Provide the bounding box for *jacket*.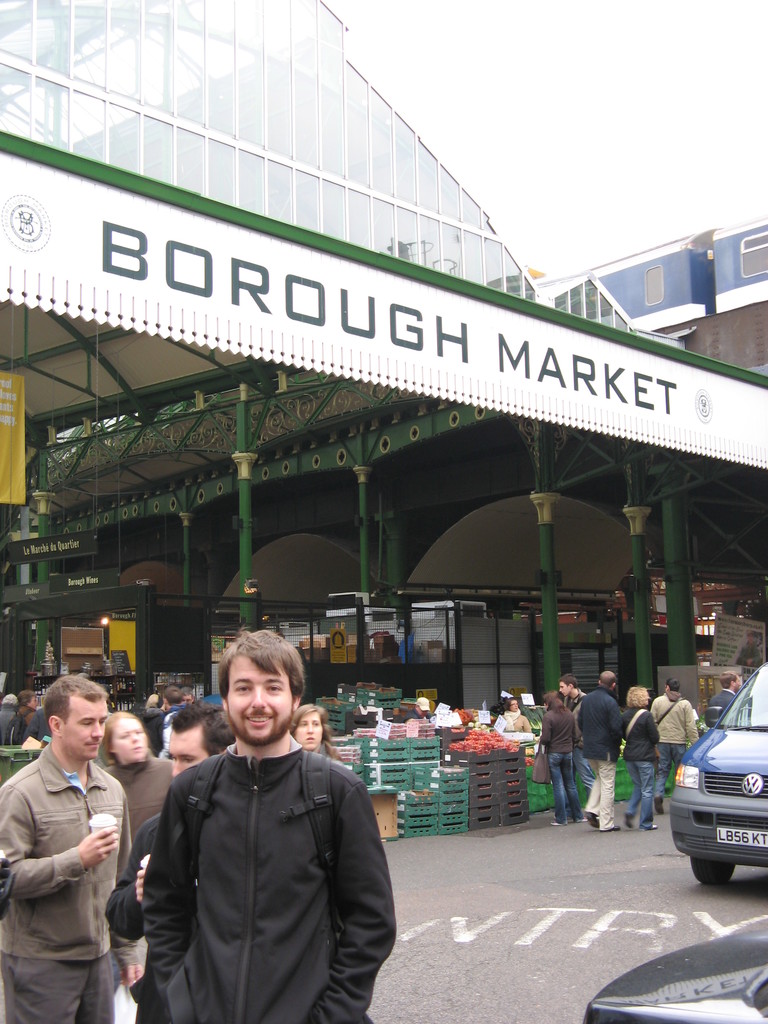
<box>535,699,579,760</box>.
